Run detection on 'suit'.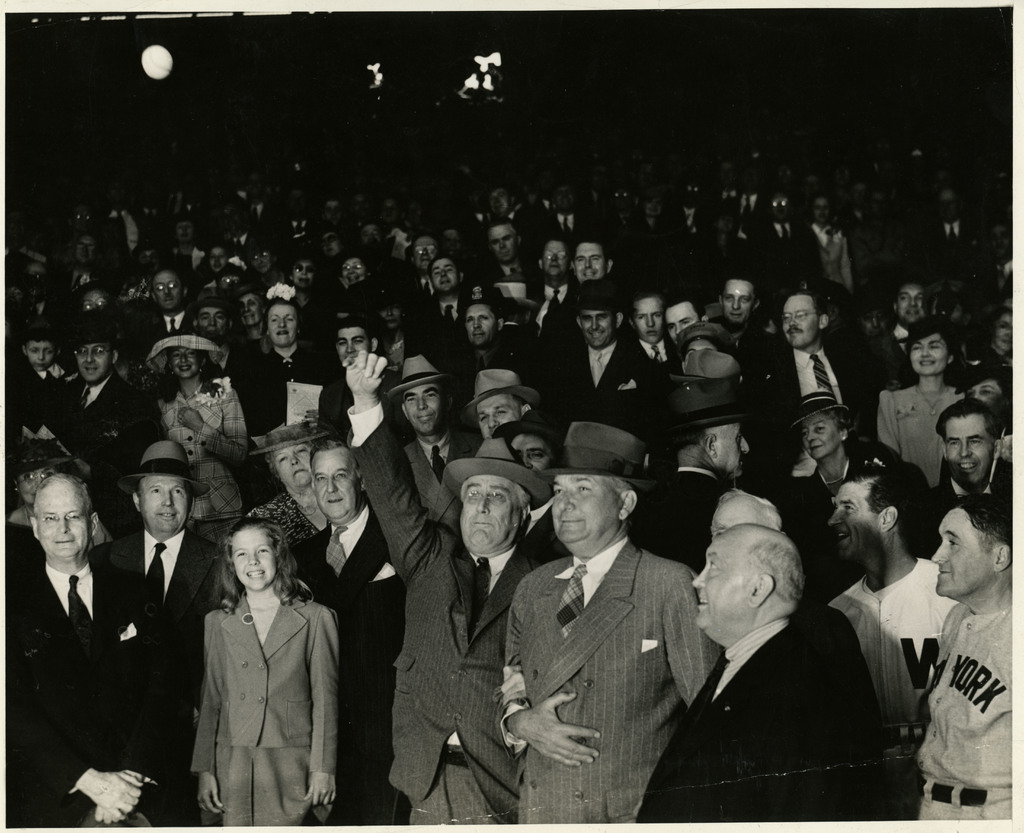
Result: (530, 284, 576, 359).
